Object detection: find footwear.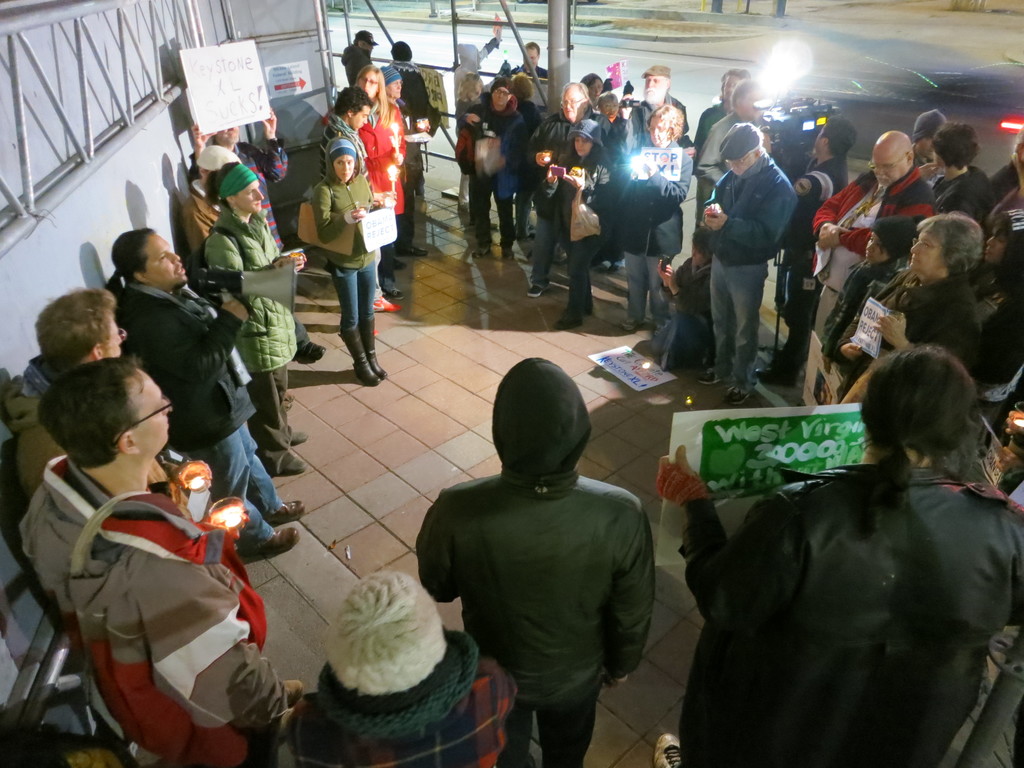
left=500, top=253, right=514, bottom=262.
